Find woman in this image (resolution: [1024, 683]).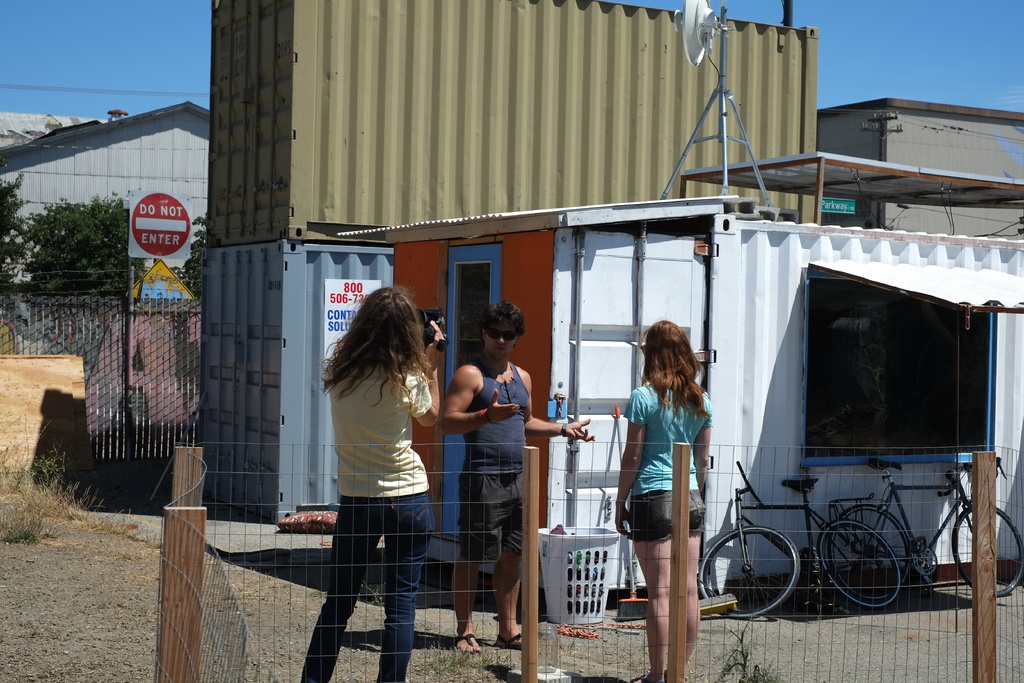
locate(610, 317, 714, 682).
